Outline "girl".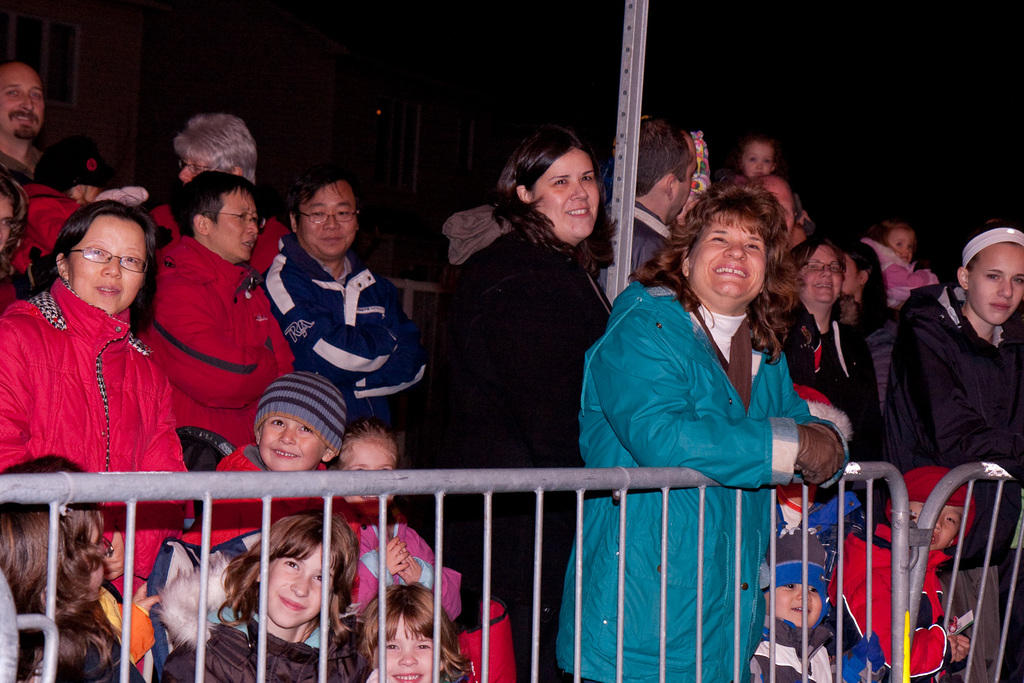
Outline: rect(733, 136, 785, 176).
